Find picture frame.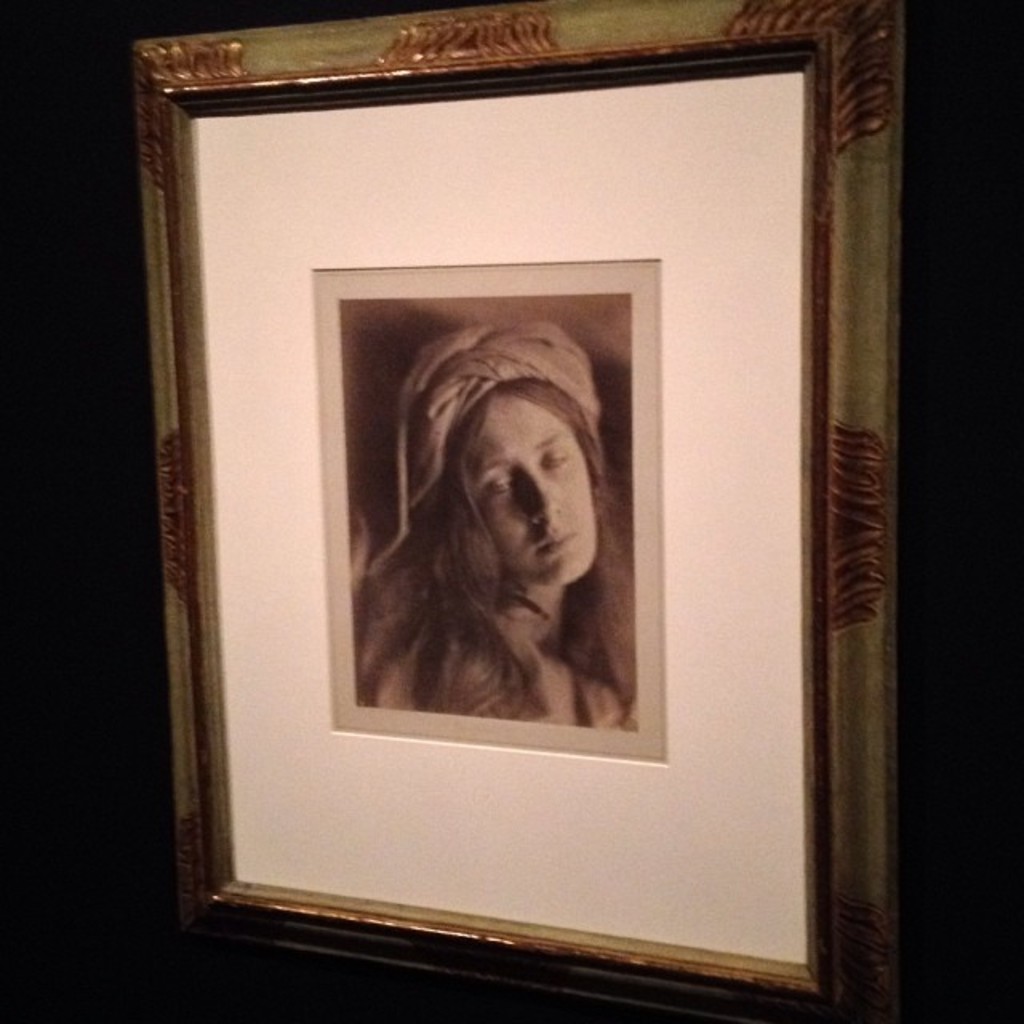
126 0 915 1014.
